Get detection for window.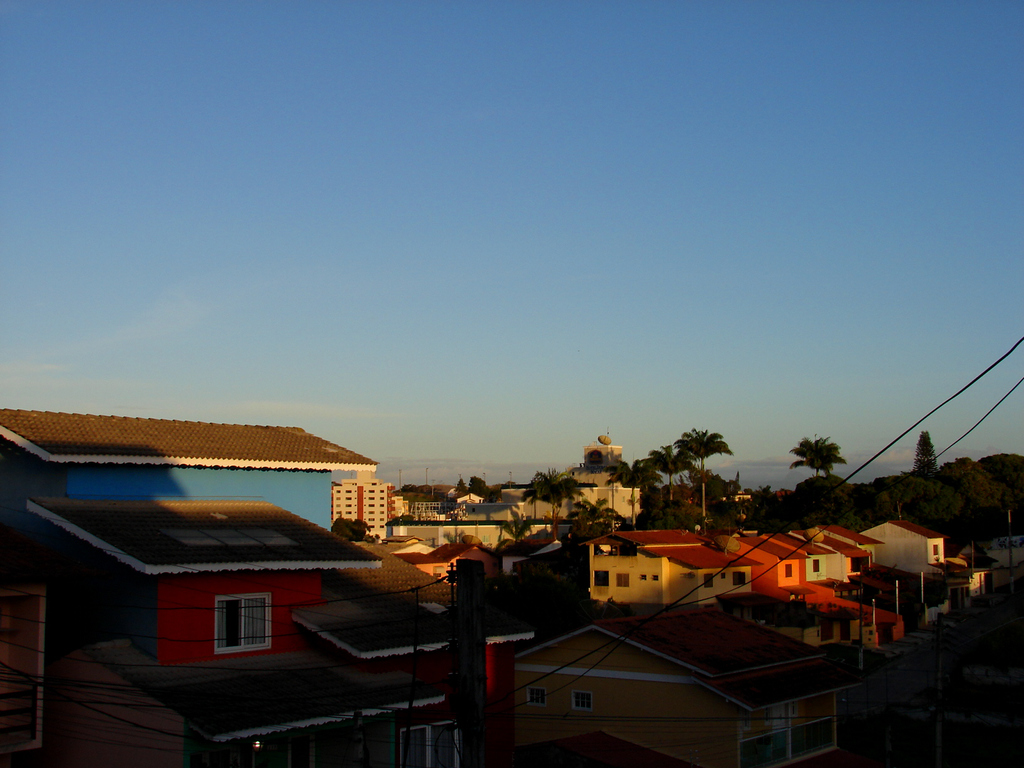
Detection: {"x1": 782, "y1": 561, "x2": 794, "y2": 577}.
